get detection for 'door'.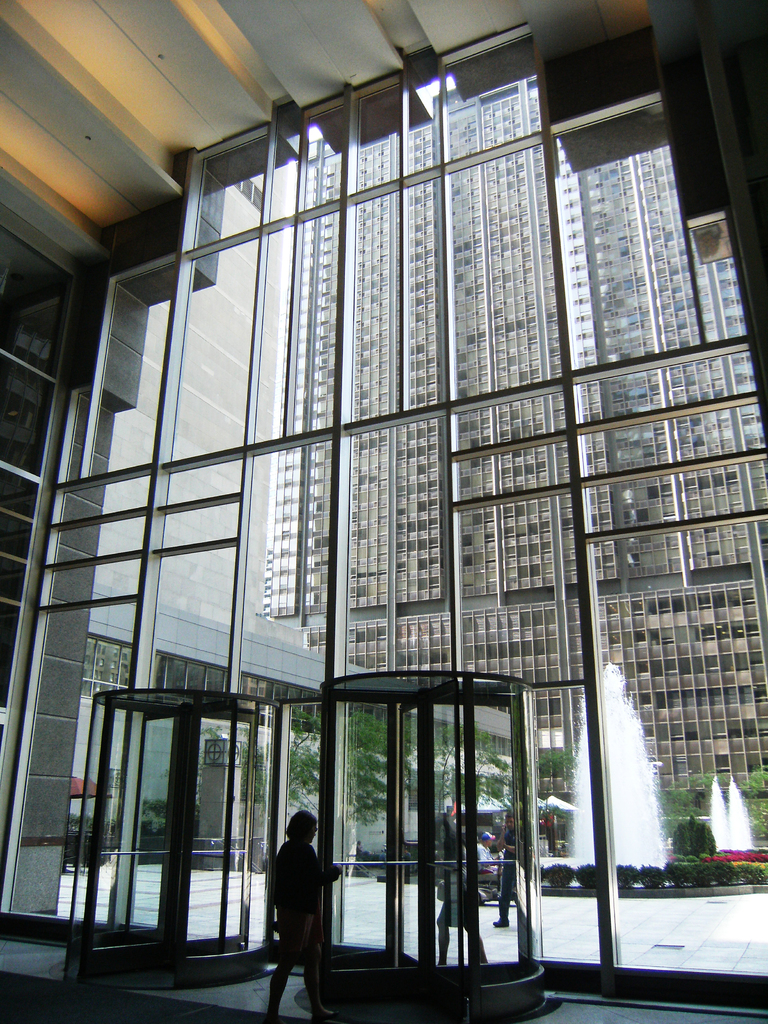
Detection: (x1=56, y1=700, x2=252, y2=994).
